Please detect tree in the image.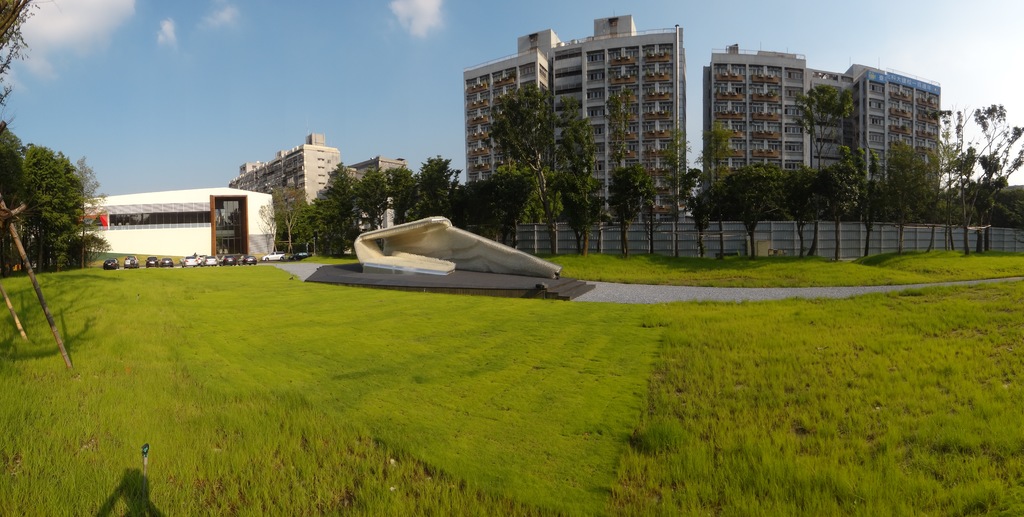
box(706, 158, 796, 257).
